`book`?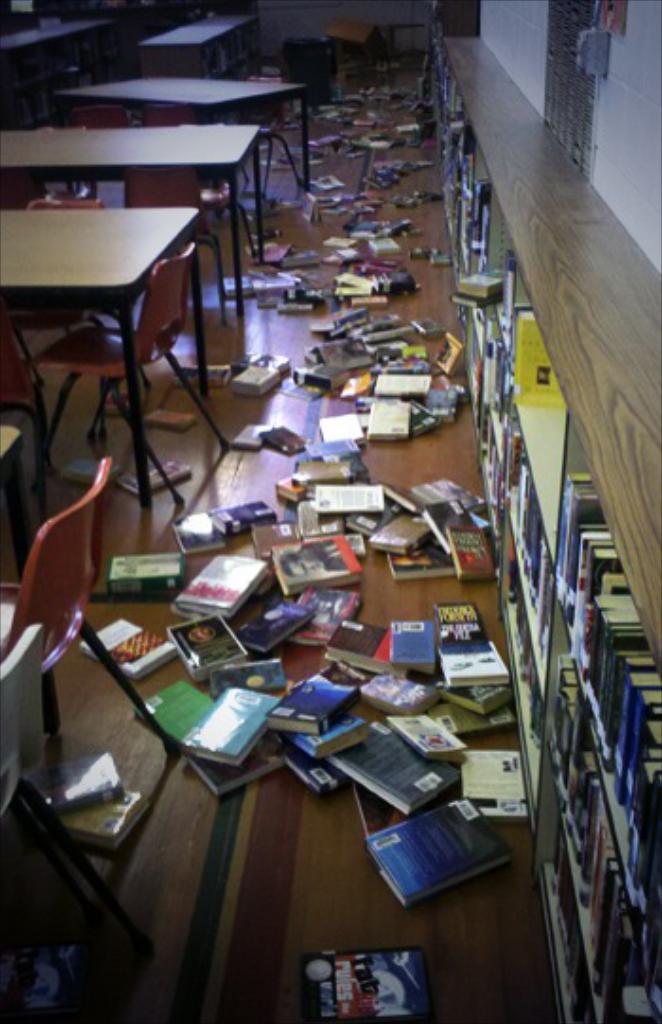
detection(452, 744, 524, 827)
